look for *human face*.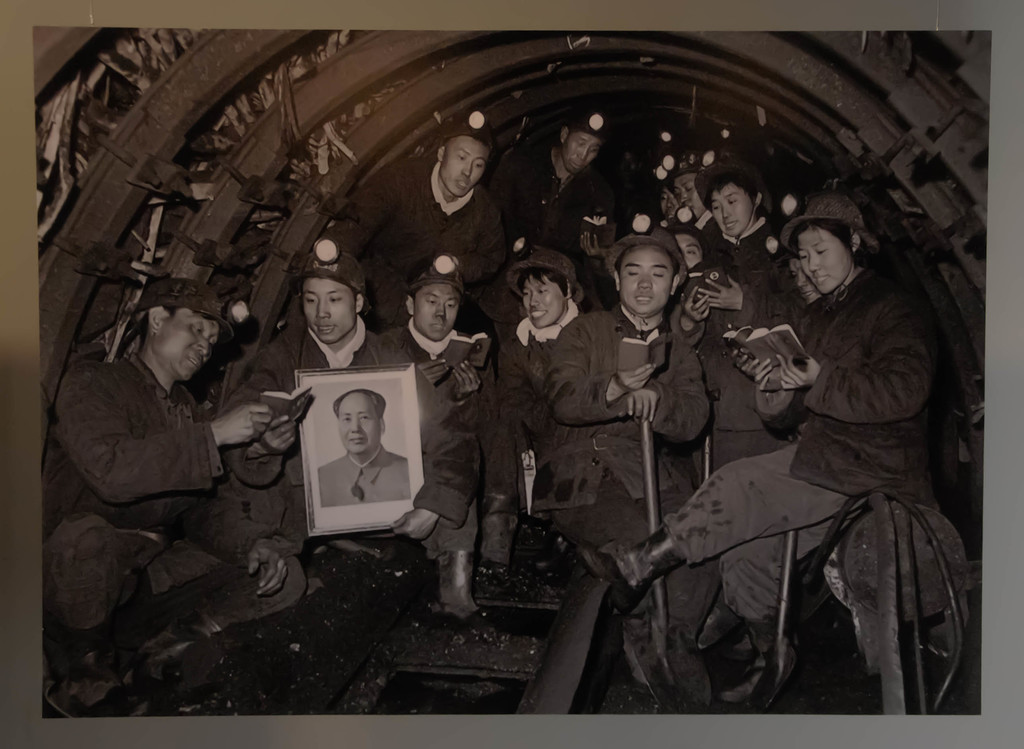
Found: (left=564, top=131, right=600, bottom=172).
